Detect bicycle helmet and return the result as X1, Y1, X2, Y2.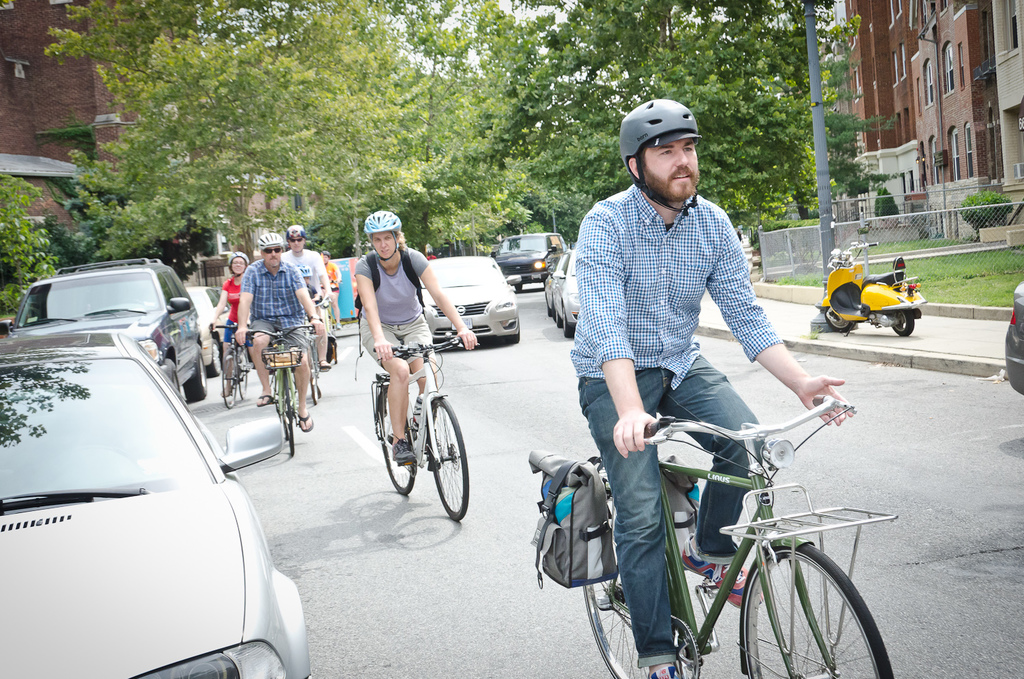
362, 206, 408, 234.
